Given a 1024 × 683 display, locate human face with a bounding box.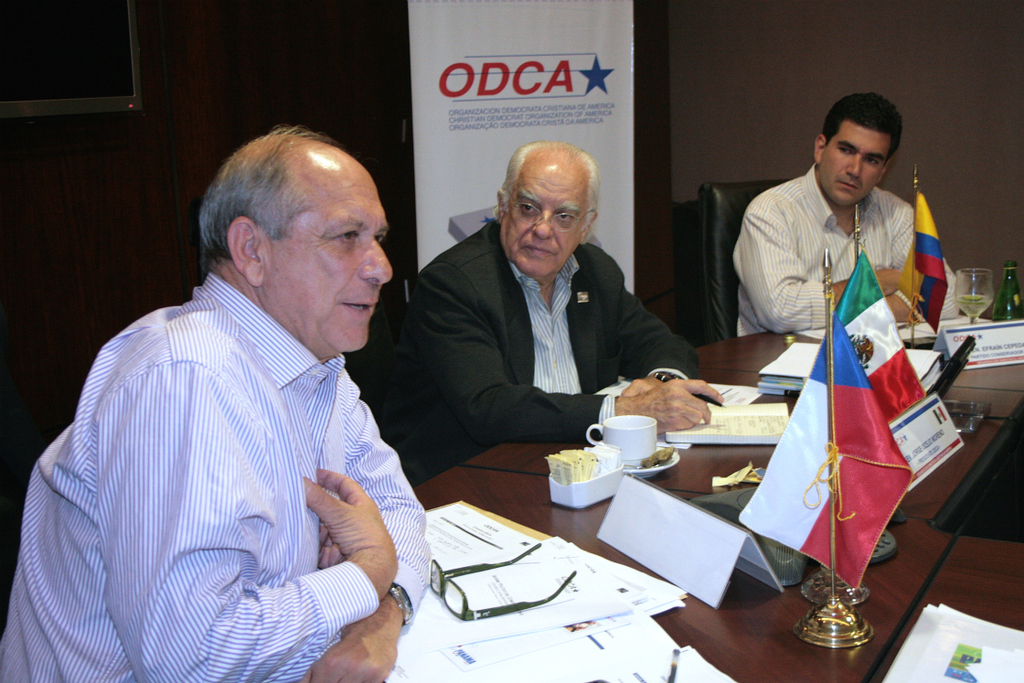
Located: x1=272, y1=166, x2=392, y2=352.
